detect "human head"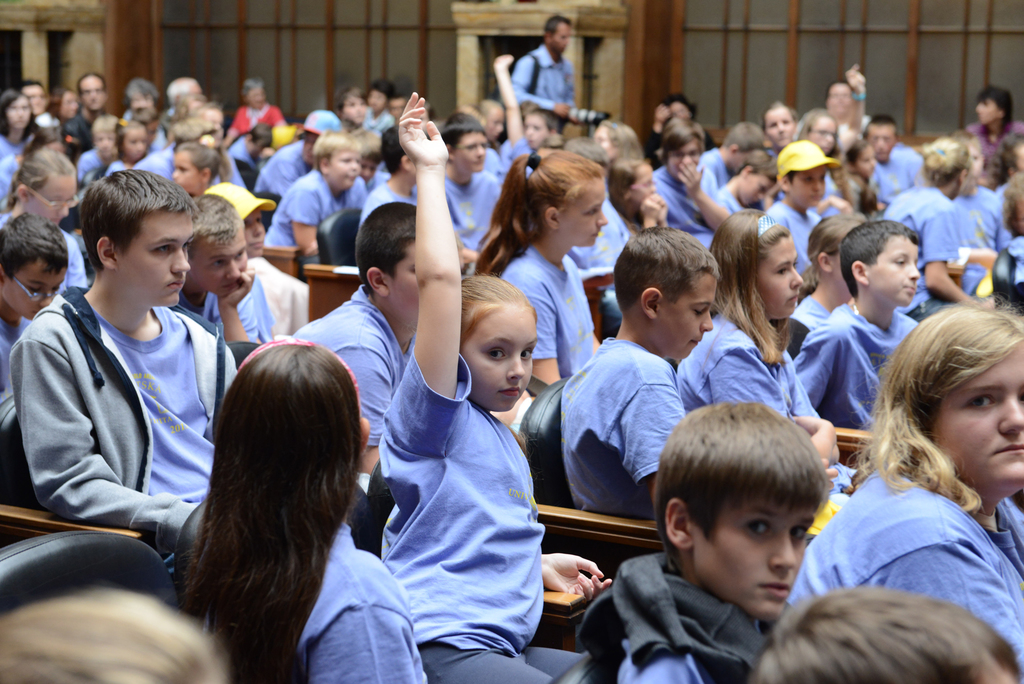
x1=995 y1=122 x2=1023 y2=177
